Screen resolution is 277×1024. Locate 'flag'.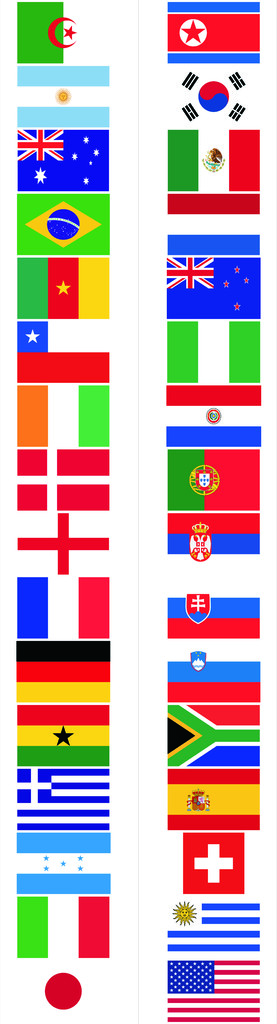
163, 129, 260, 211.
